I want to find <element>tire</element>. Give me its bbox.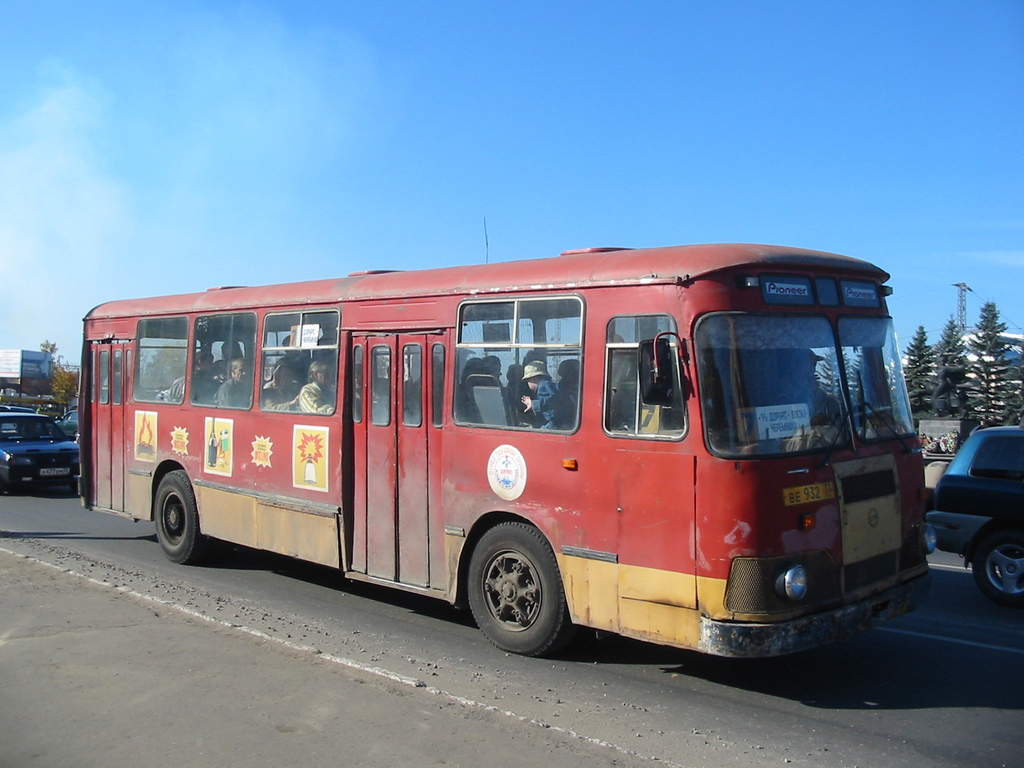
l=970, t=529, r=1023, b=610.
